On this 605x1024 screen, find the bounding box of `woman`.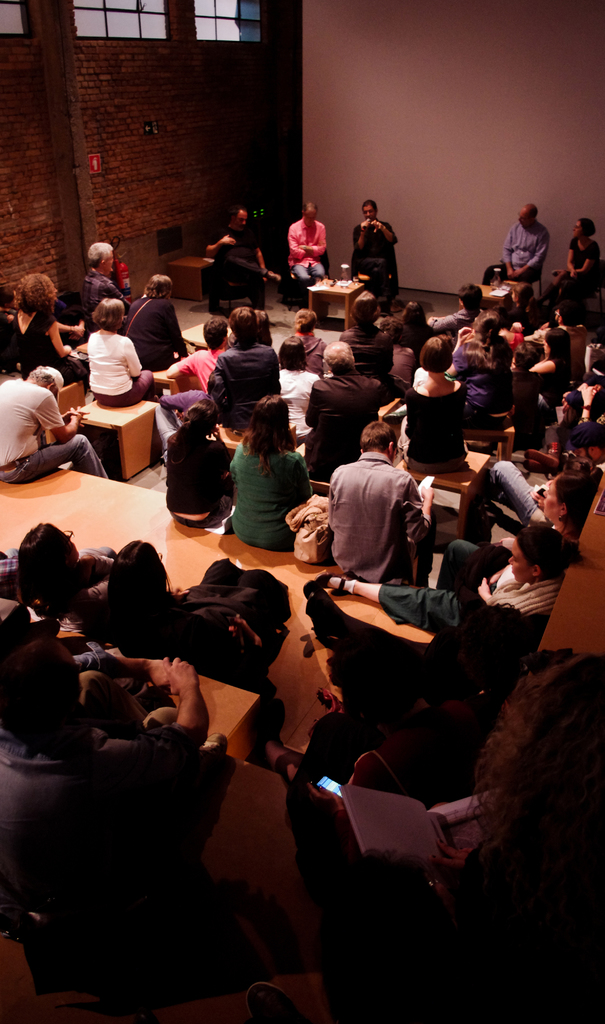
Bounding box: Rect(540, 220, 603, 316).
